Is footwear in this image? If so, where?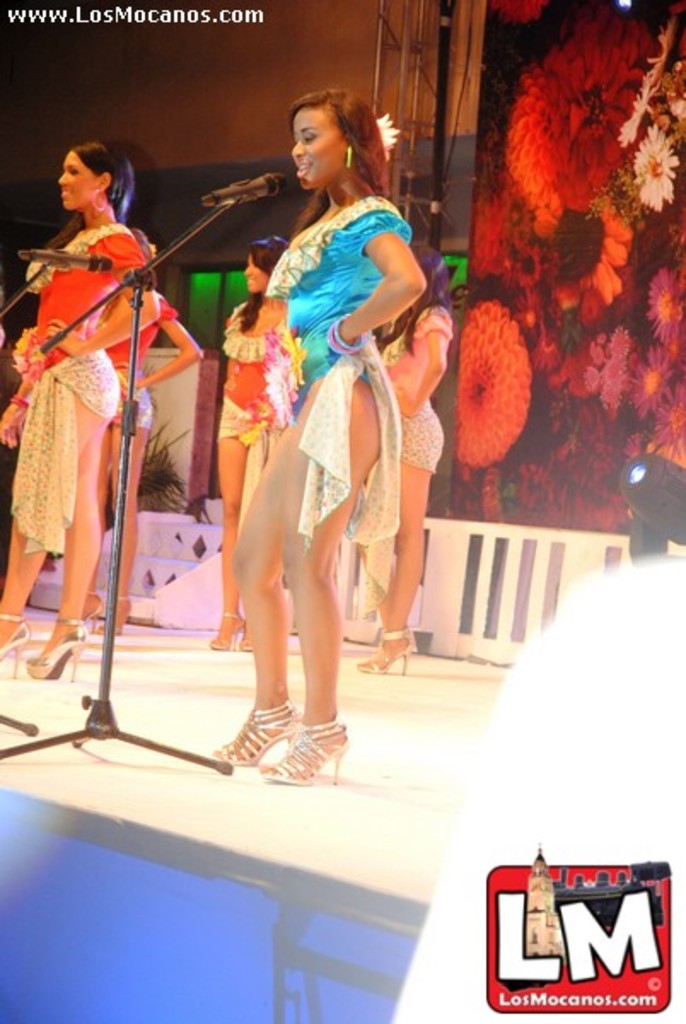
Yes, at select_region(85, 589, 111, 633).
